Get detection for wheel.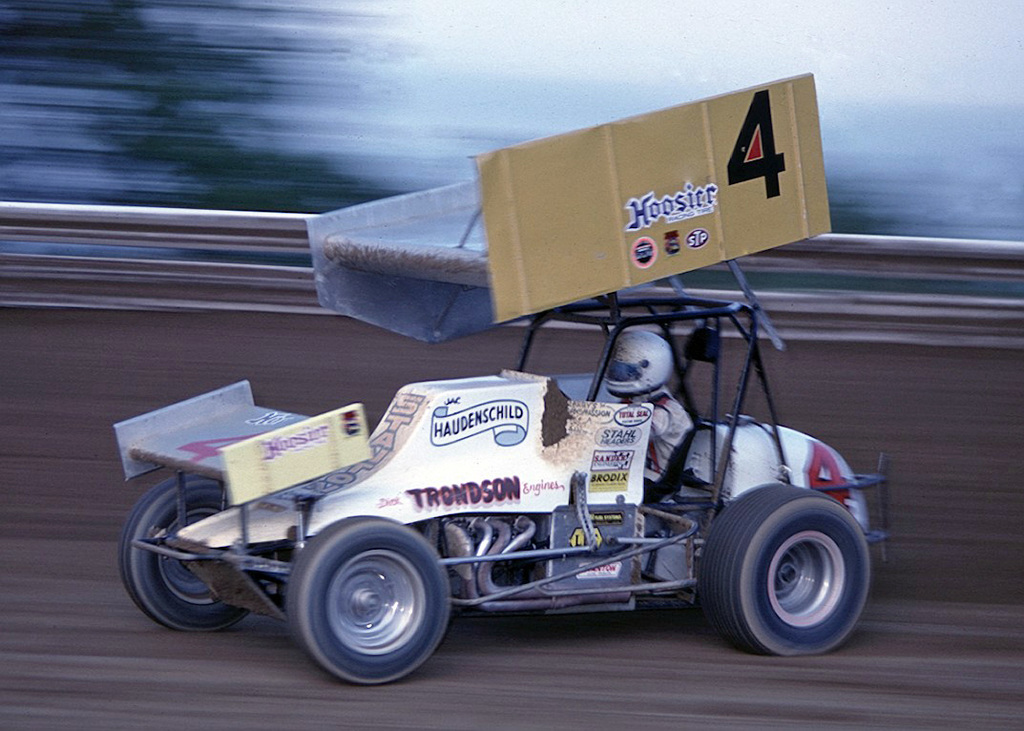
Detection: l=285, t=530, r=458, b=679.
